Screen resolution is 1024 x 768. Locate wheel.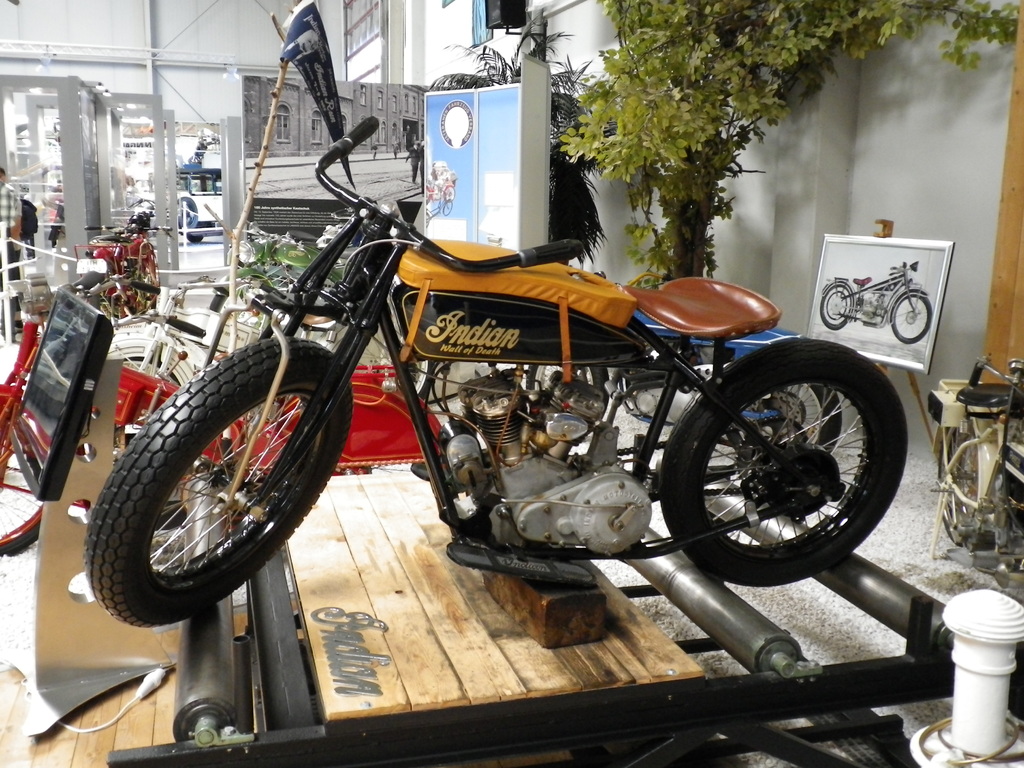
<bbox>88, 346, 314, 612</bbox>.
